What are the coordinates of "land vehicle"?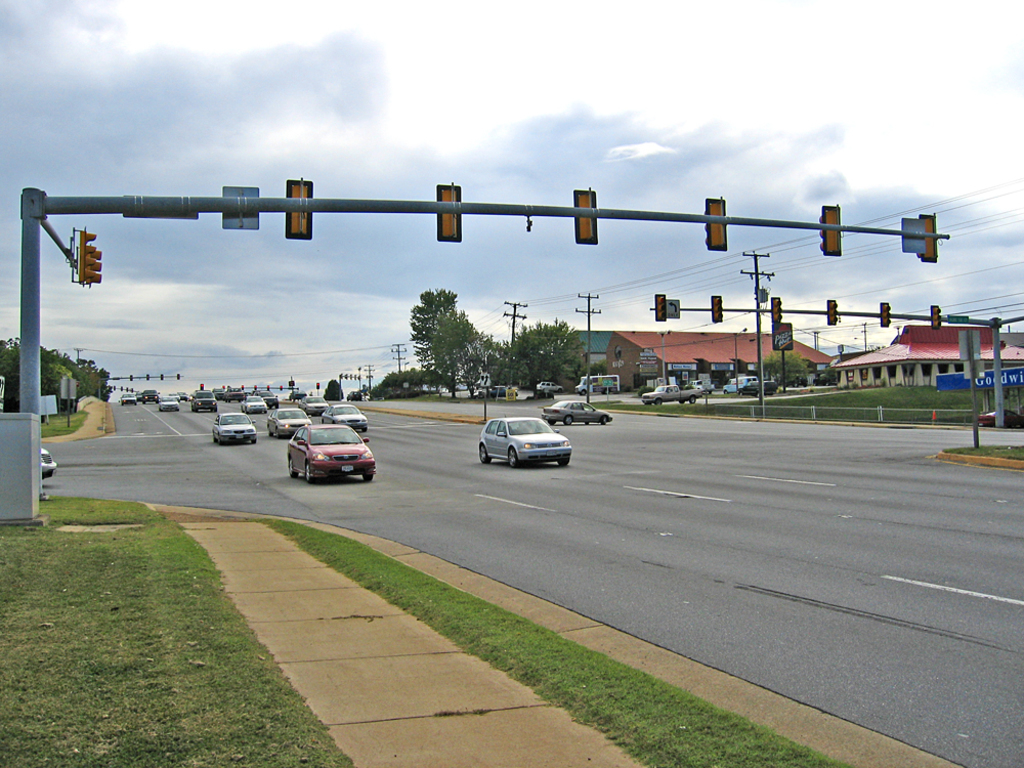
bbox=(739, 381, 773, 395).
